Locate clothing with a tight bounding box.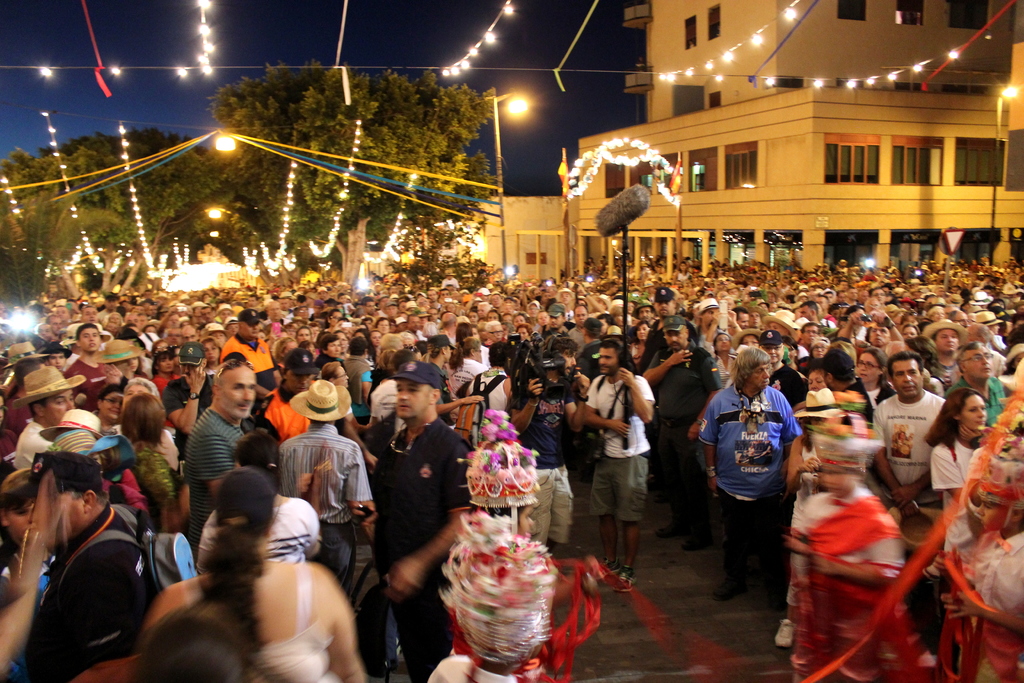
931 449 984 513.
